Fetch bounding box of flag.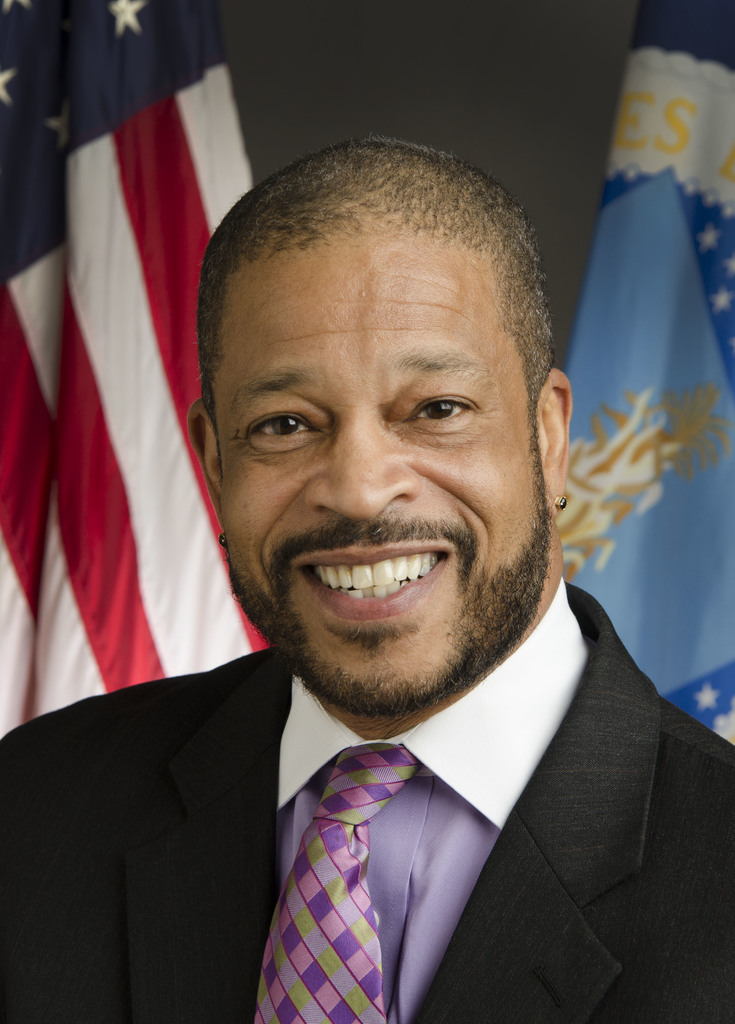
Bbox: box=[539, 0, 734, 746].
